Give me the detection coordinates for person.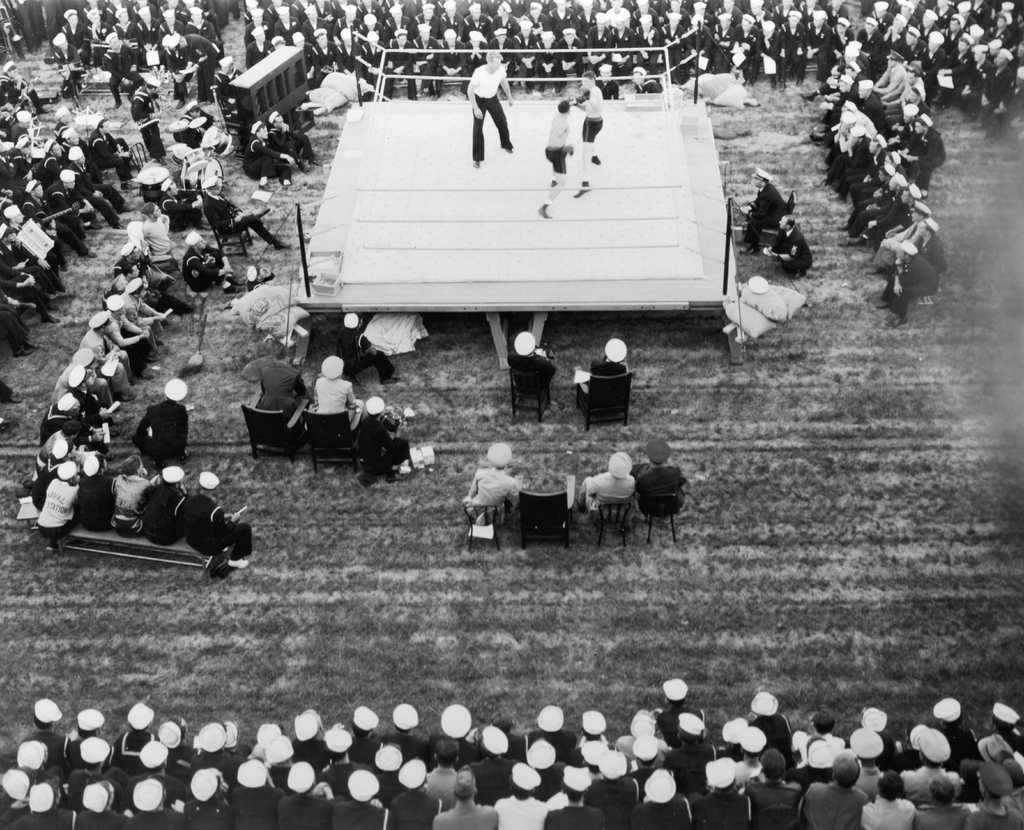
box(509, 330, 554, 403).
